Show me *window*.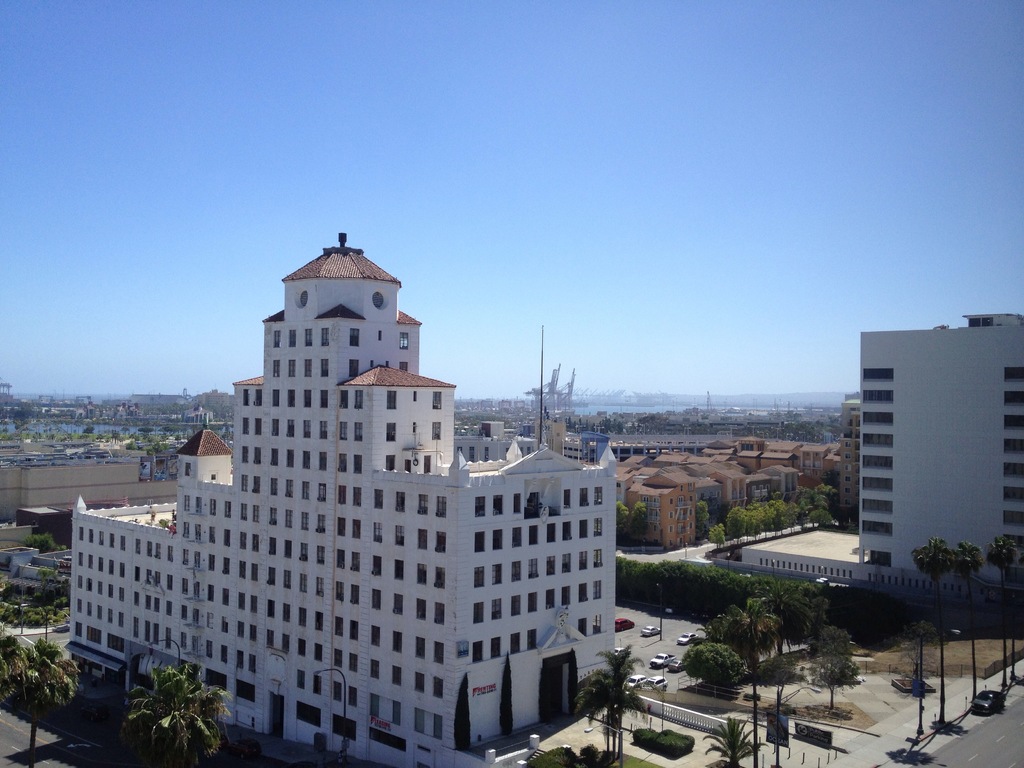
*window* is here: l=137, t=538, r=140, b=556.
